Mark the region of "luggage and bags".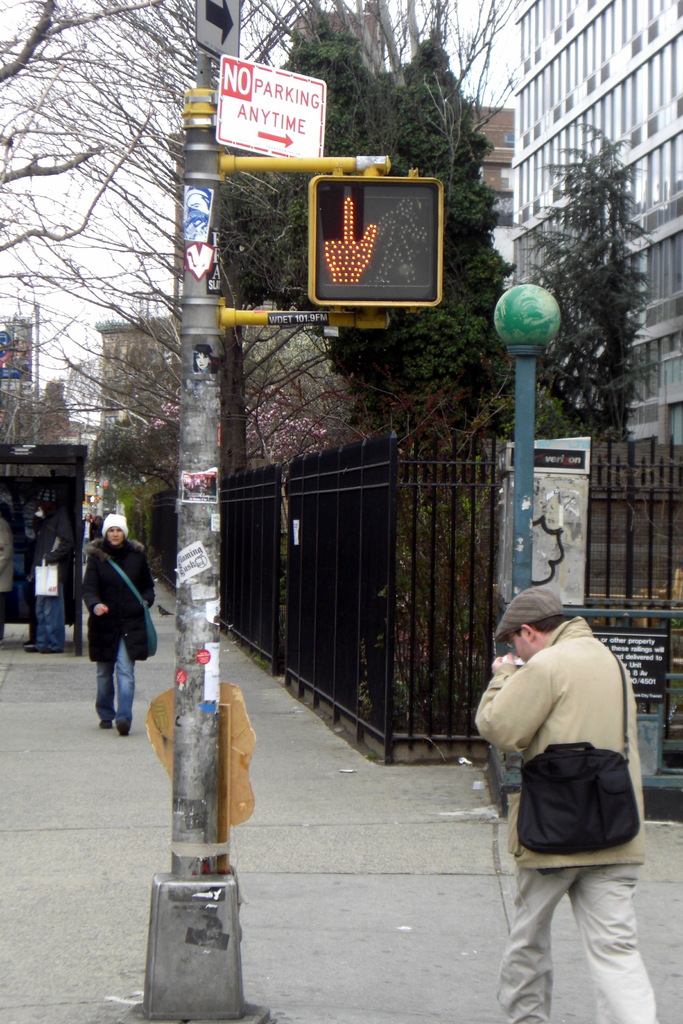
Region: [36,559,57,595].
